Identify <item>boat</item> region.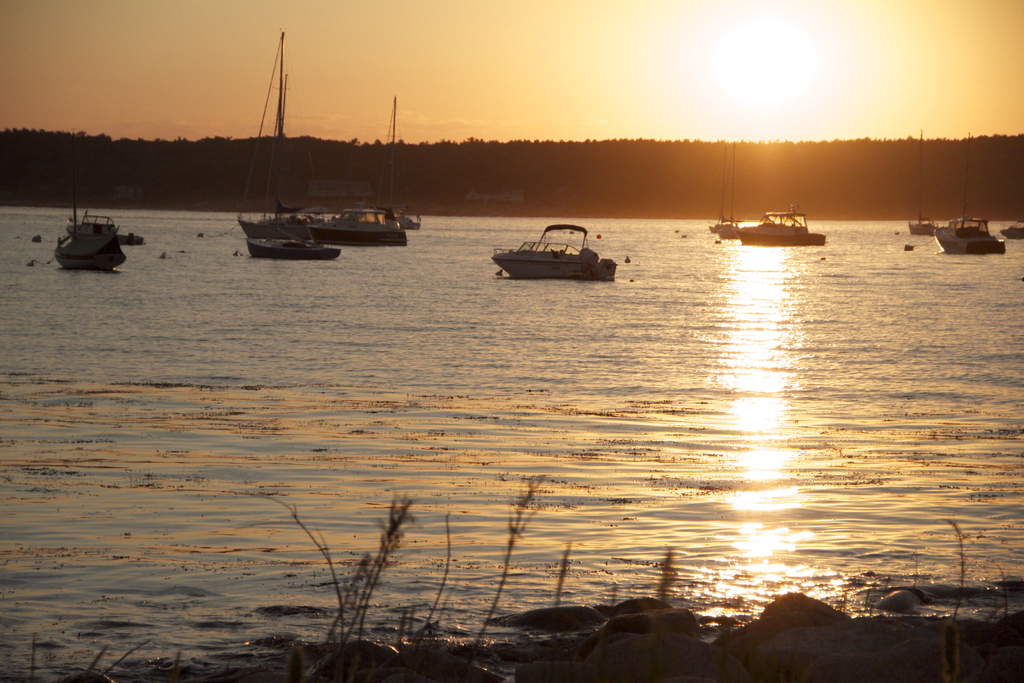
Region: [left=50, top=193, right=125, bottom=274].
